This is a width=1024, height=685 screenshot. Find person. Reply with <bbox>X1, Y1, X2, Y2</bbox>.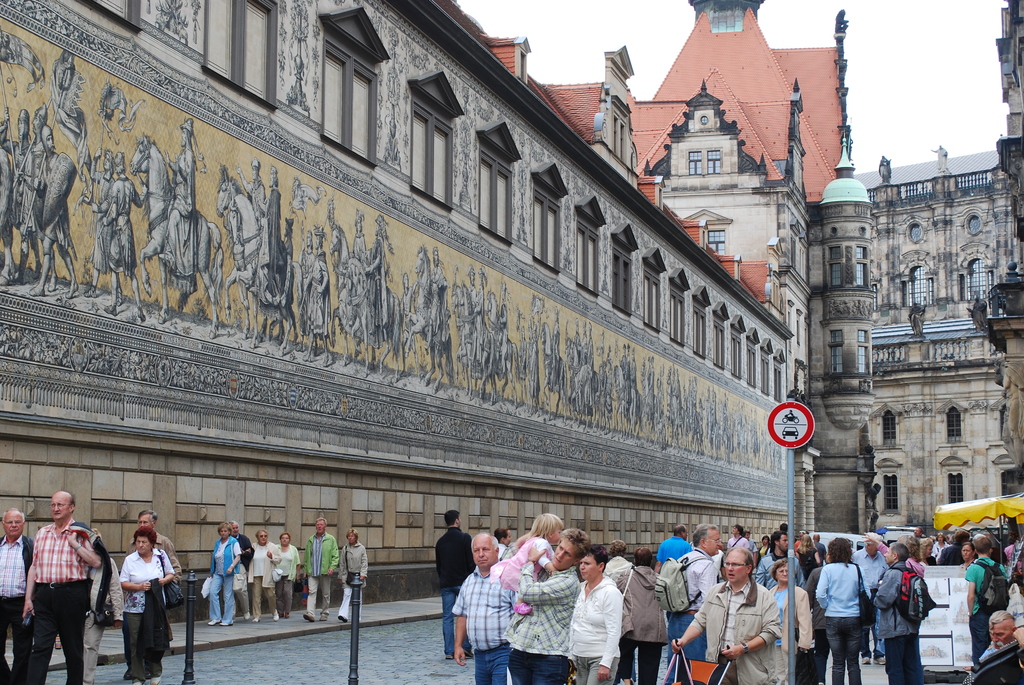
<bbox>246, 526, 286, 622</bbox>.
